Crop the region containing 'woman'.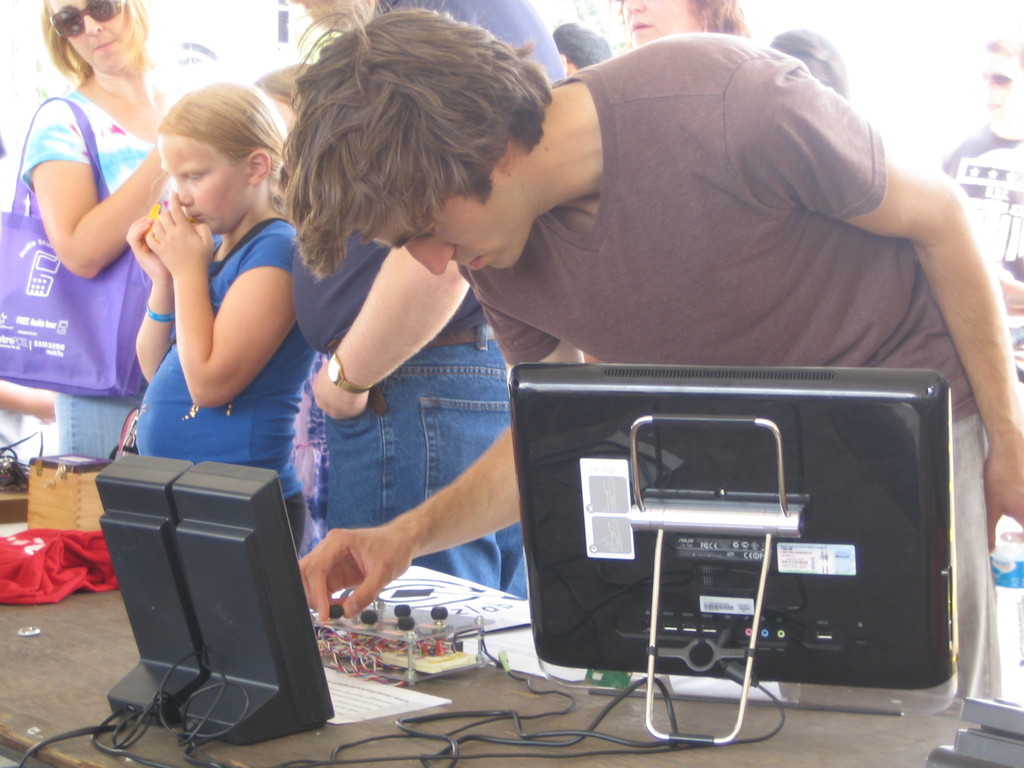
Crop region: 0, 0, 212, 458.
